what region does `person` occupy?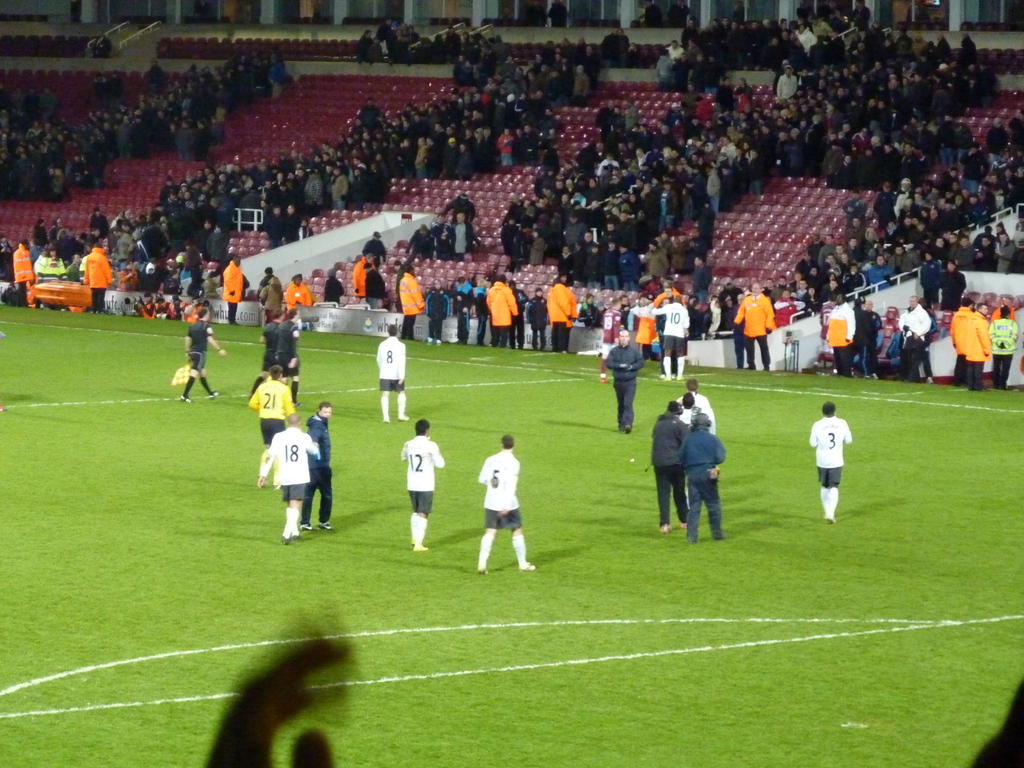
bbox=(971, 671, 1023, 767).
